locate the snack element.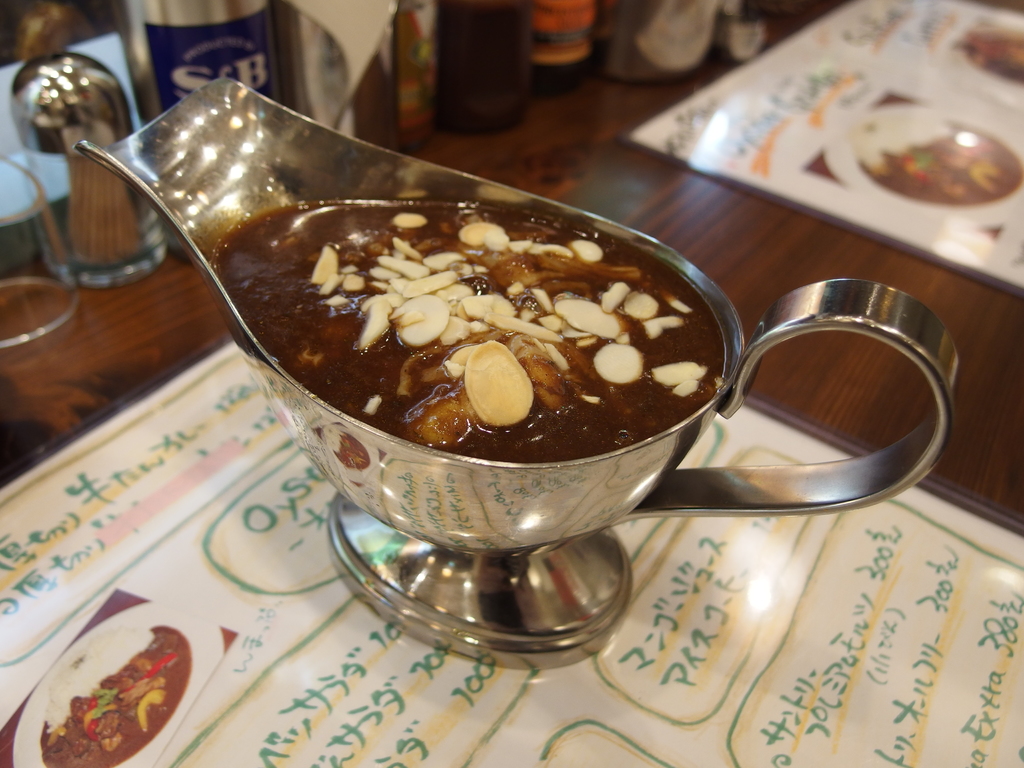
Element bbox: rect(39, 627, 177, 767).
